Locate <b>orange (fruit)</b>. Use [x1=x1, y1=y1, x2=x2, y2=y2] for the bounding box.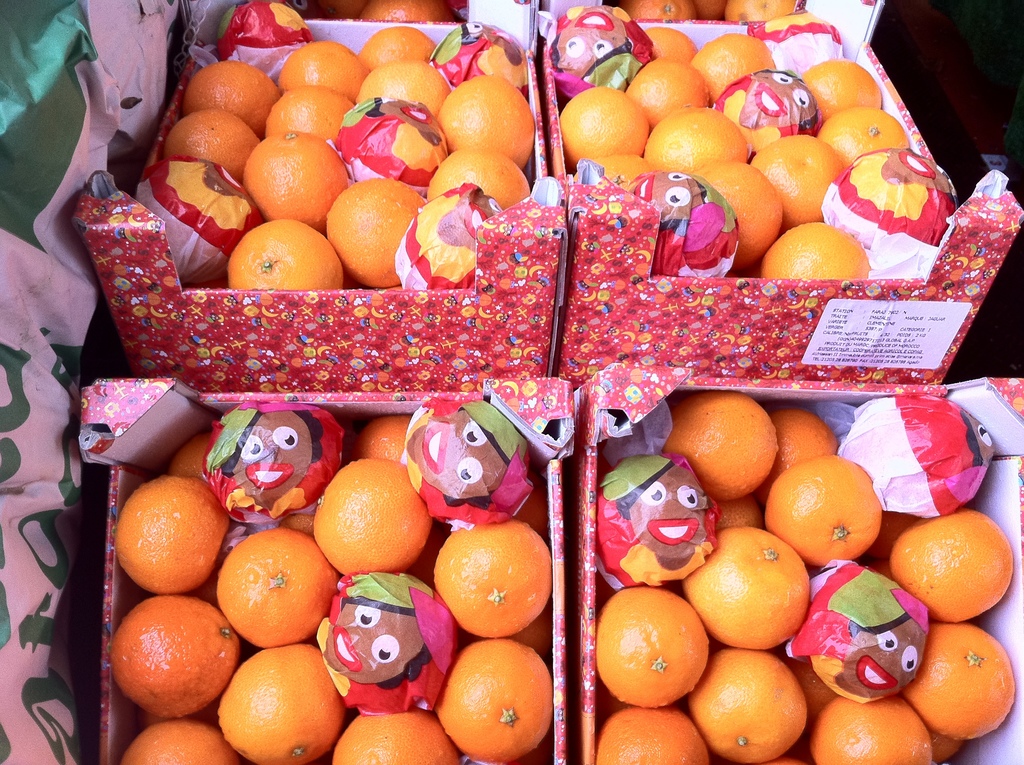
[x1=433, y1=524, x2=556, y2=637].
